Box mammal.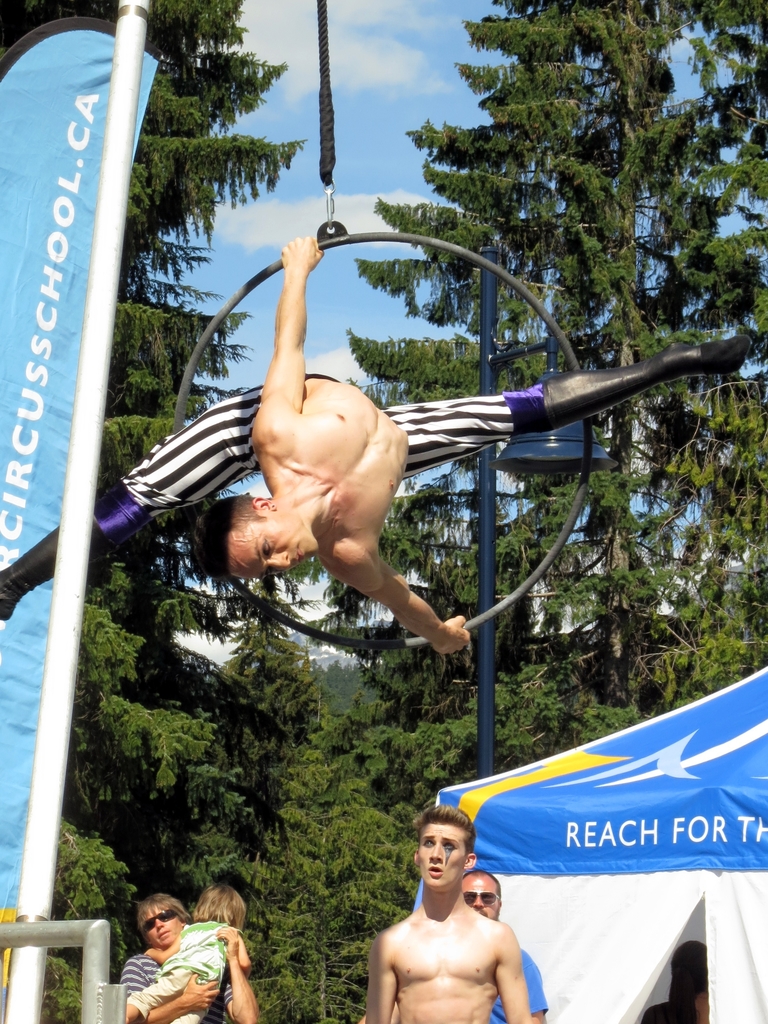
bbox(0, 233, 747, 657).
